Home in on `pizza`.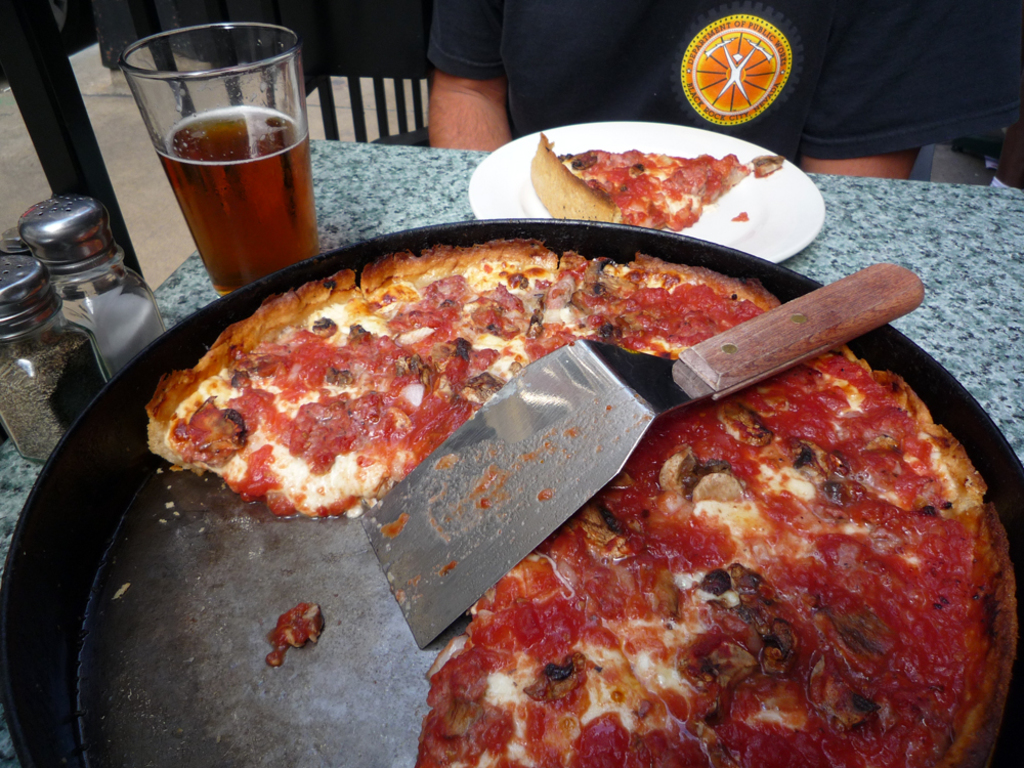
Homed in at [365,233,552,388].
